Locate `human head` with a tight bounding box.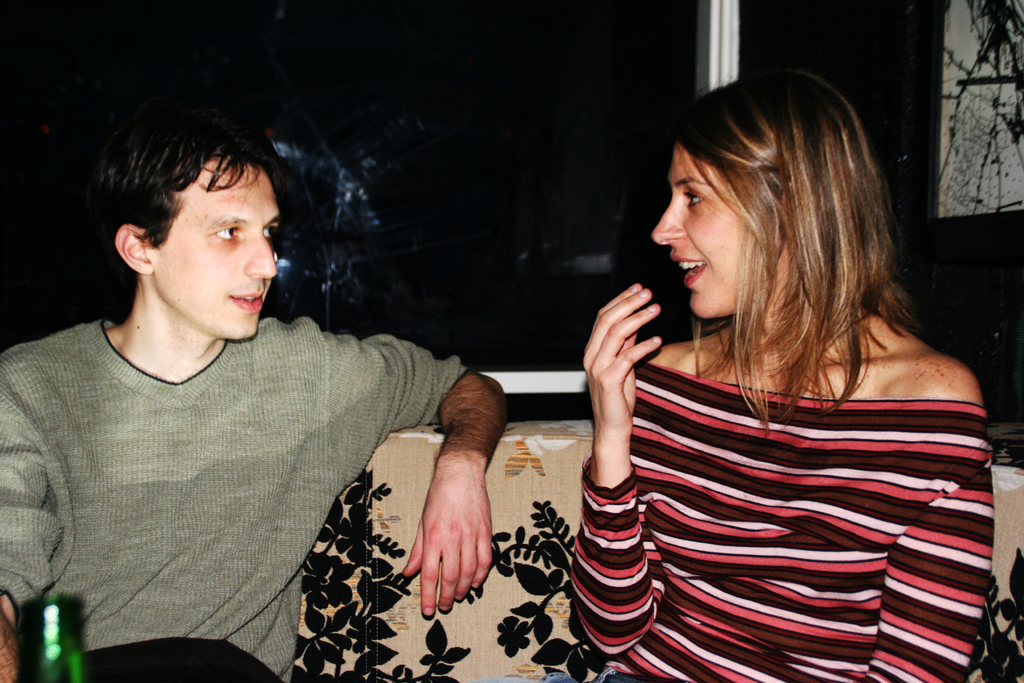
l=652, t=72, r=885, b=323.
